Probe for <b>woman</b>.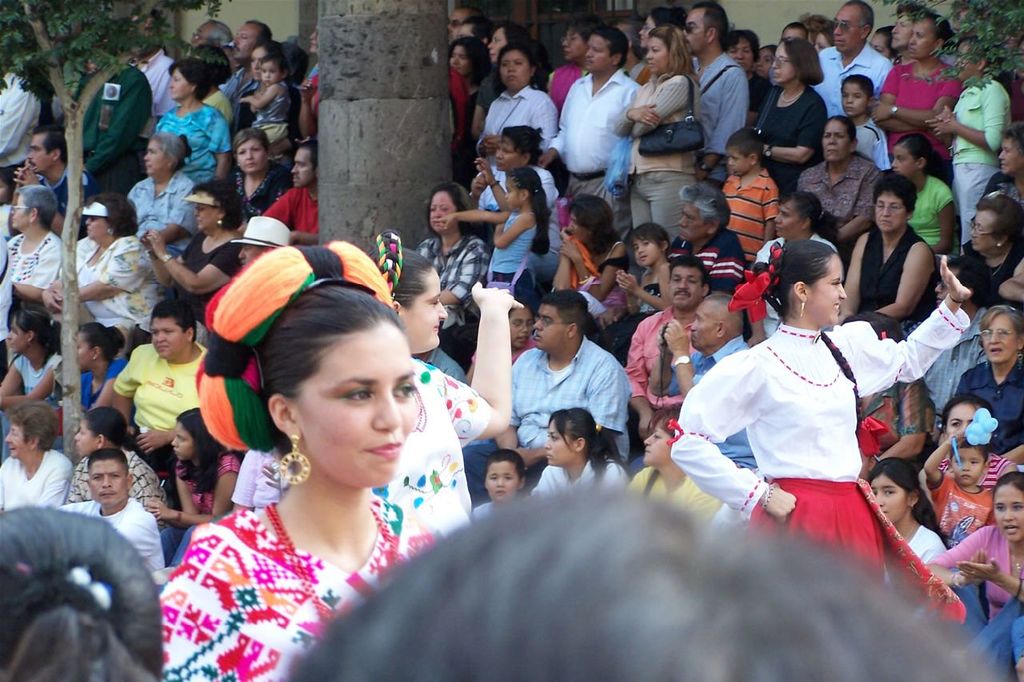
Probe result: {"left": 143, "top": 180, "right": 242, "bottom": 327}.
